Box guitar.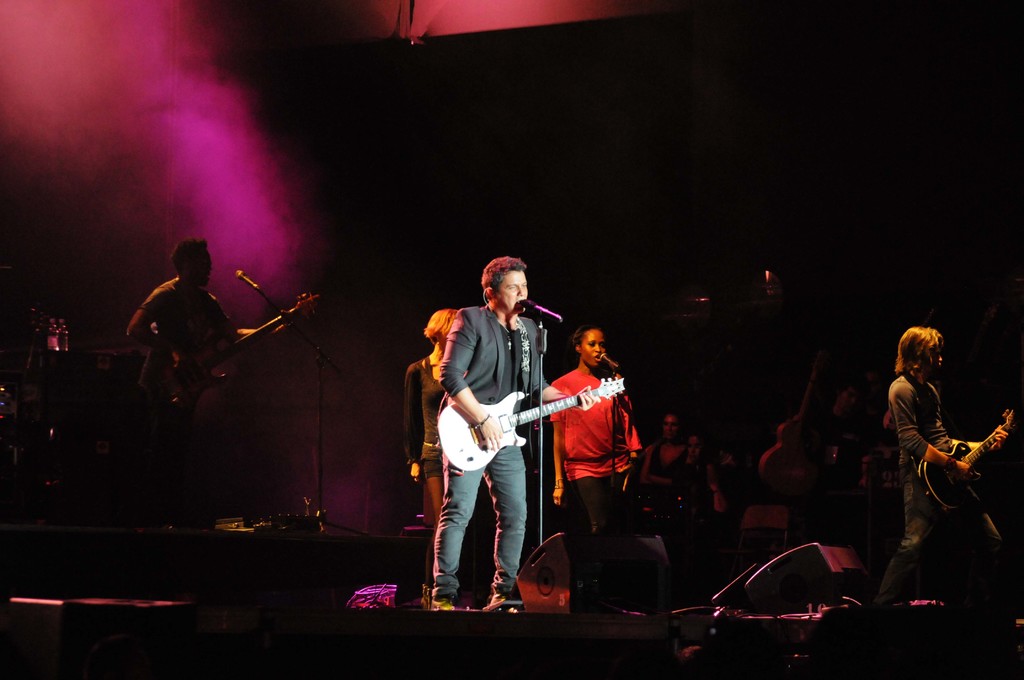
x1=435 y1=374 x2=627 y2=469.
